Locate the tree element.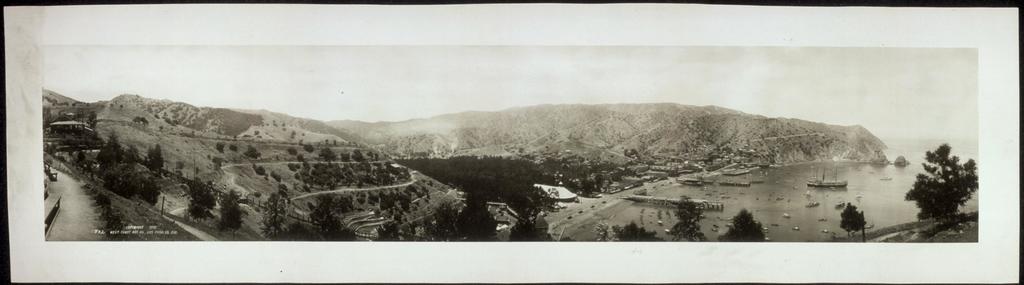
Element bbox: 147/143/164/187.
